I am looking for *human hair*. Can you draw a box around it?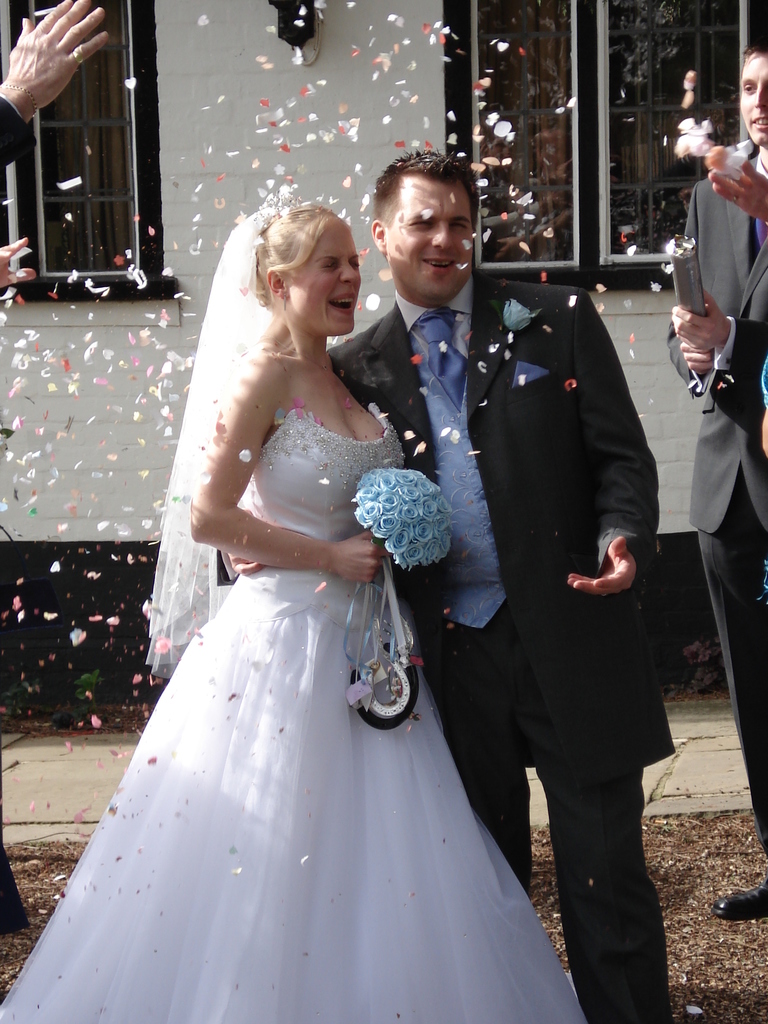
Sure, the bounding box is [left=742, top=40, right=767, bottom=61].
